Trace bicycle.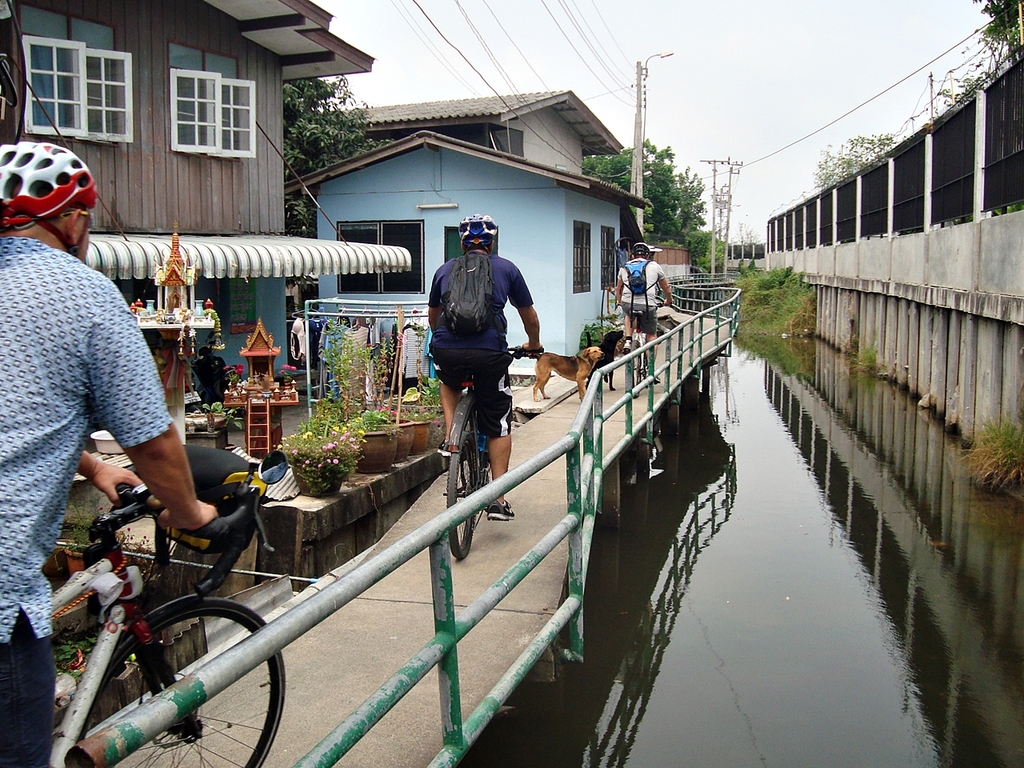
Traced to left=40, top=443, right=283, bottom=767.
